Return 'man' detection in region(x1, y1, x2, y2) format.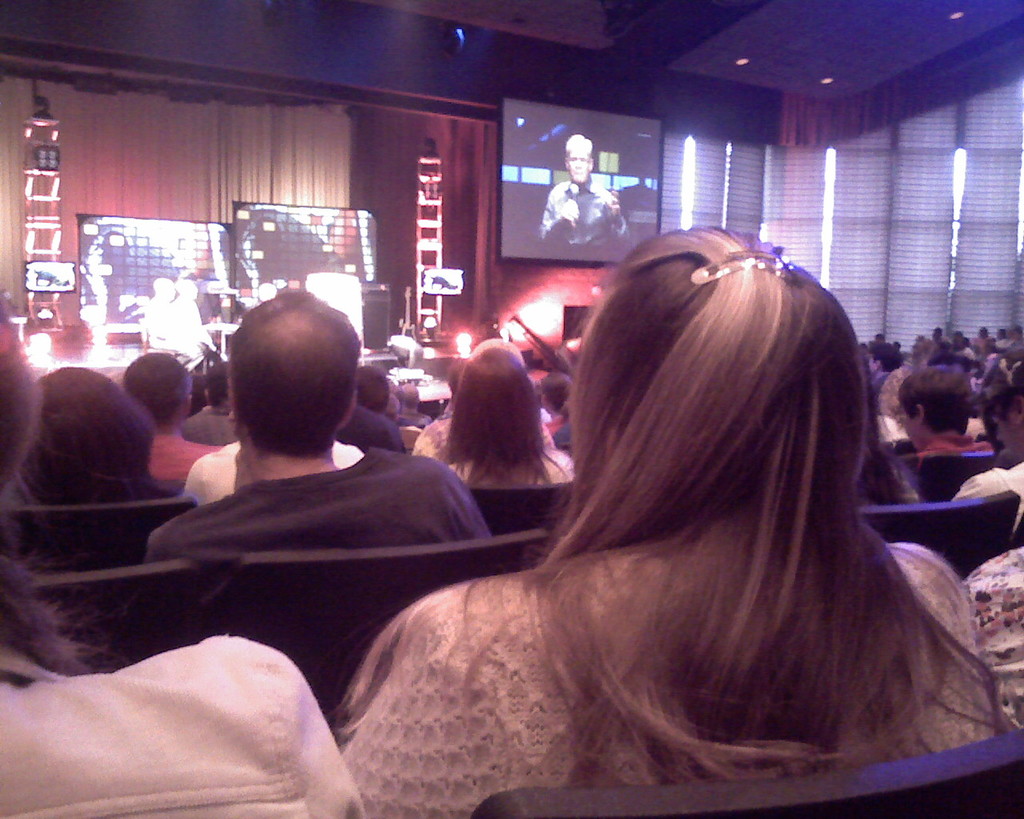
region(122, 286, 499, 718).
